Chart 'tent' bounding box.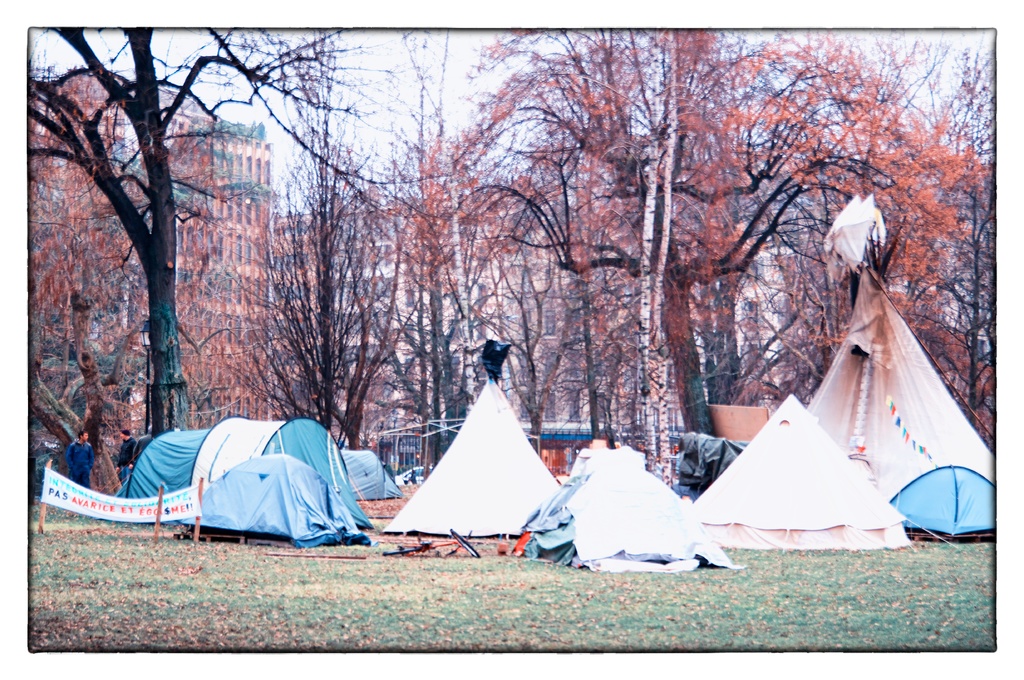
Charted: 516:446:754:578.
